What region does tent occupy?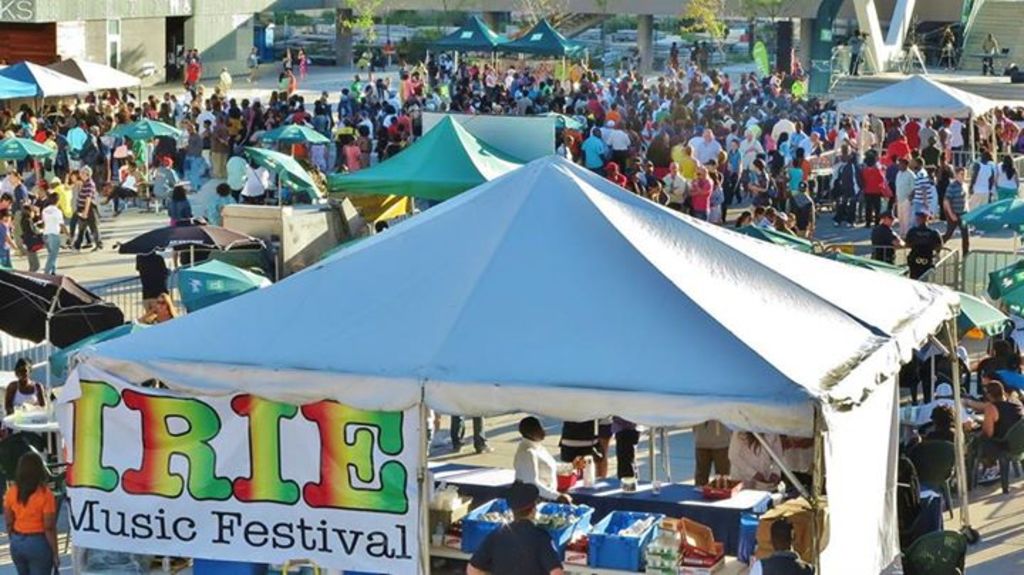
crop(831, 71, 1006, 164).
